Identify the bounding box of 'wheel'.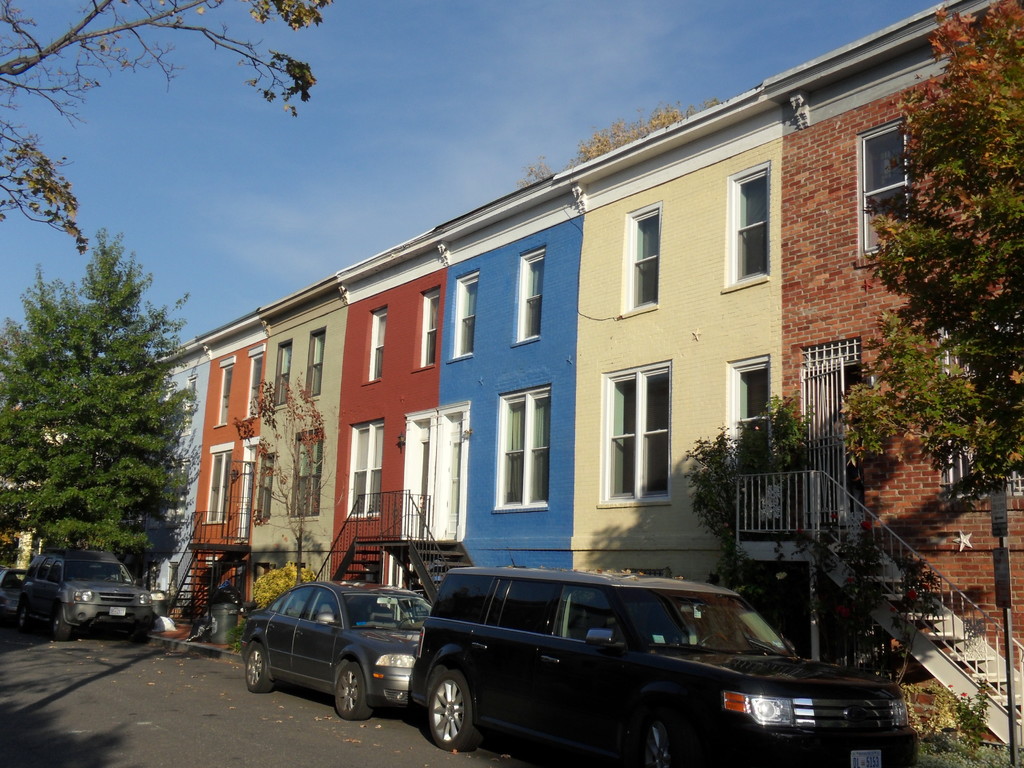
<bbox>396, 617, 424, 628</bbox>.
